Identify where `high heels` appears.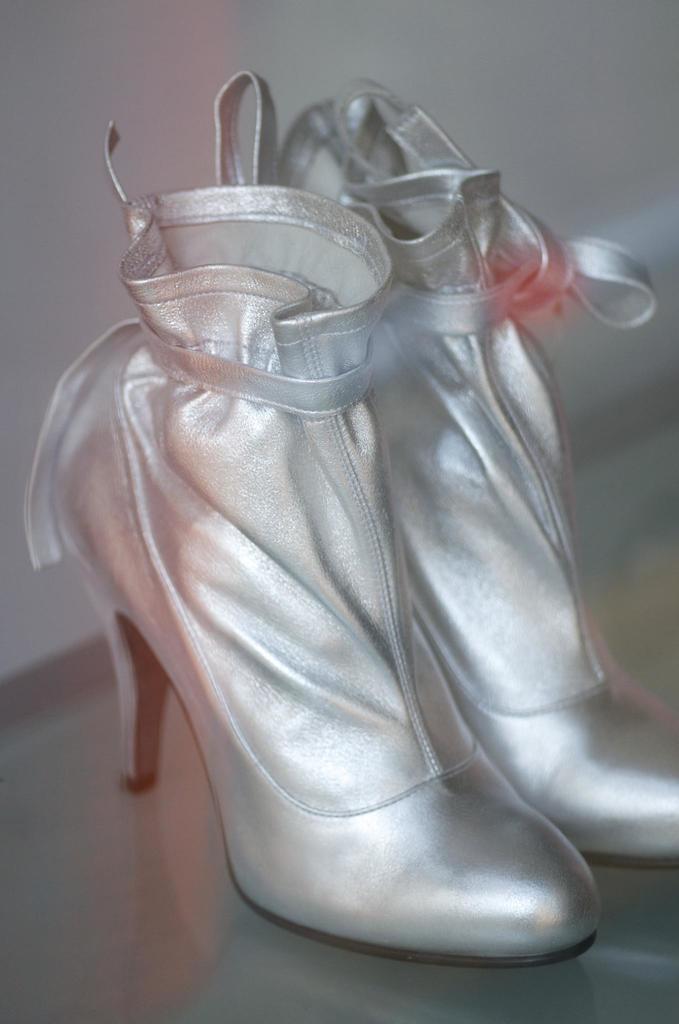
Appears at rect(22, 63, 603, 973).
